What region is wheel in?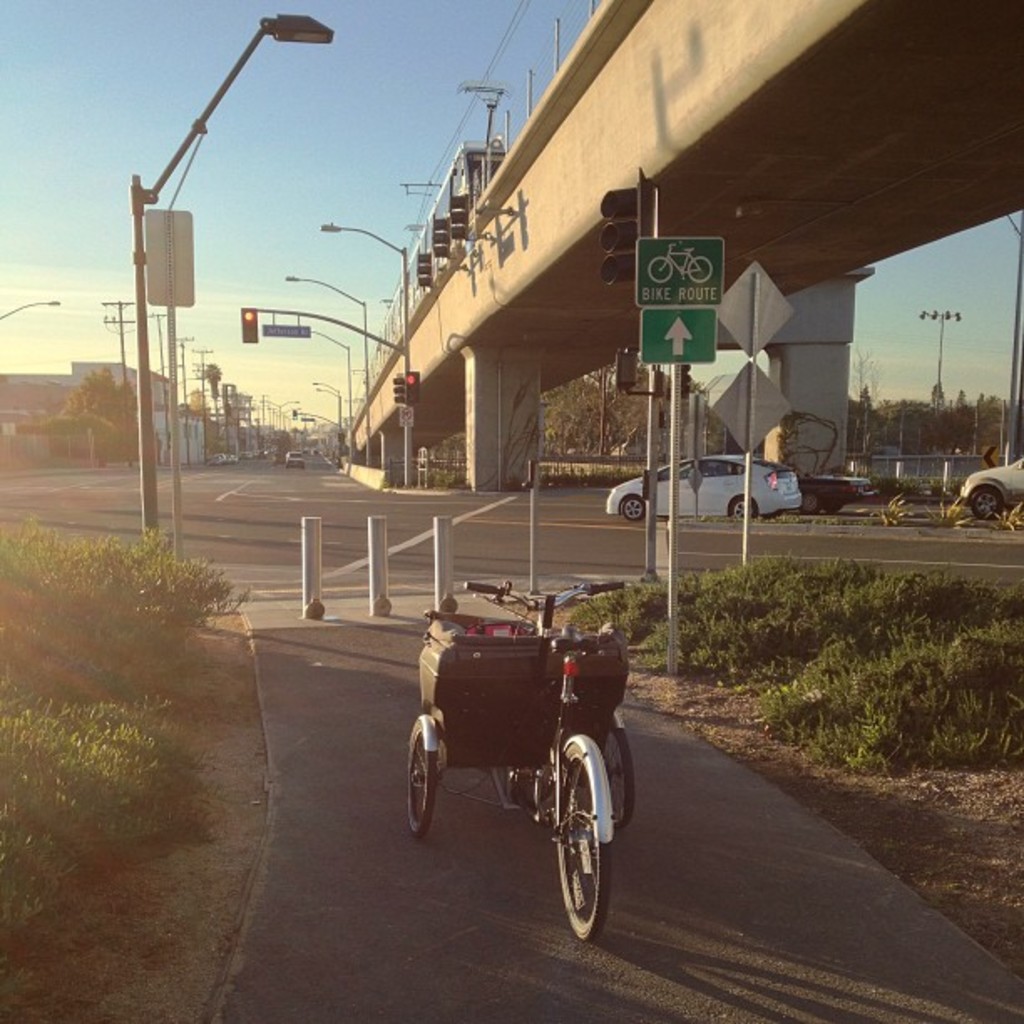
Rect(648, 256, 671, 279).
